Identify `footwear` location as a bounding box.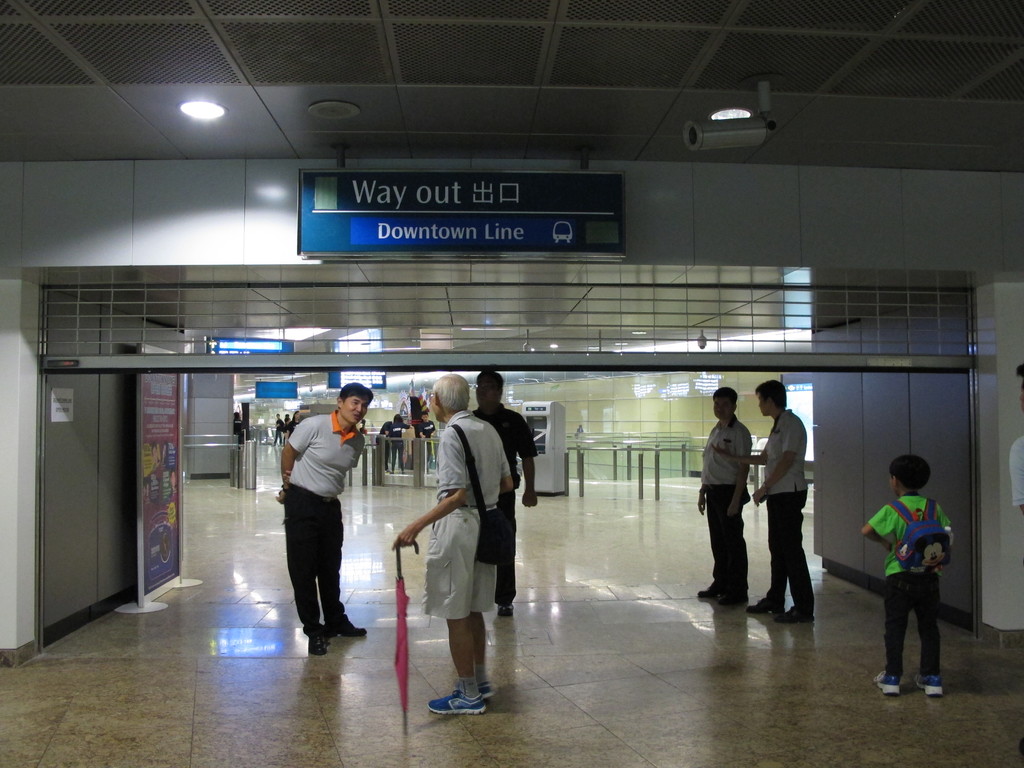
BBox(456, 680, 493, 698).
